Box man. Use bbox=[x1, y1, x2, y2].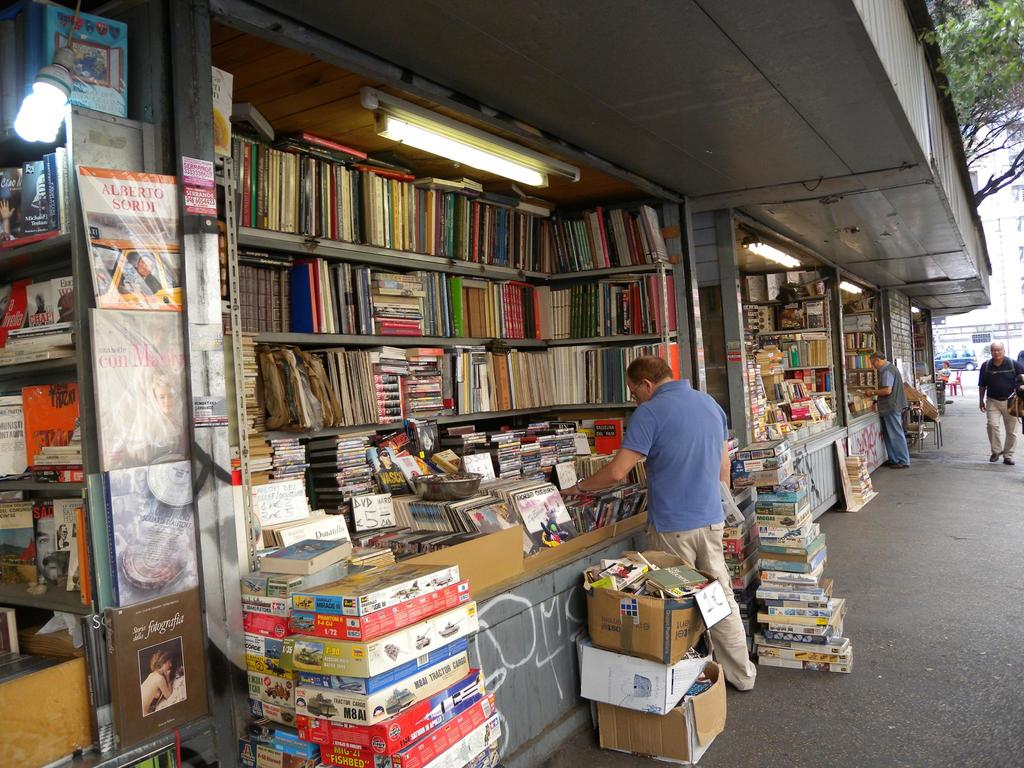
bbox=[984, 346, 1023, 477].
